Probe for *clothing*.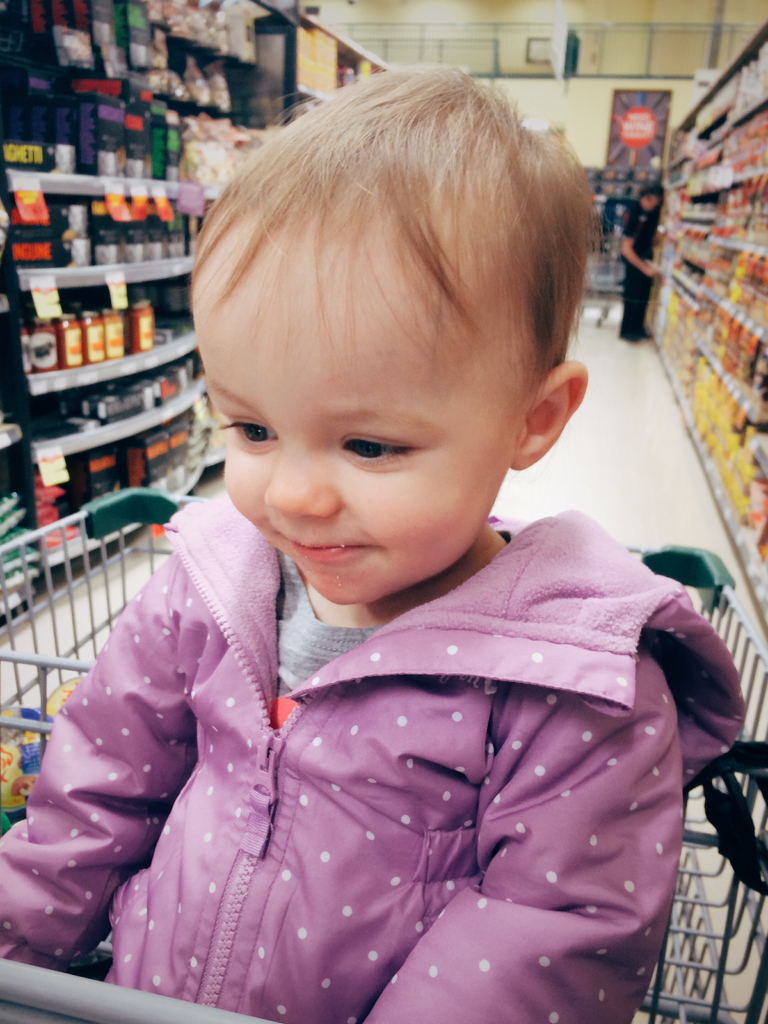
Probe result: <bbox>6, 518, 728, 1004</bbox>.
